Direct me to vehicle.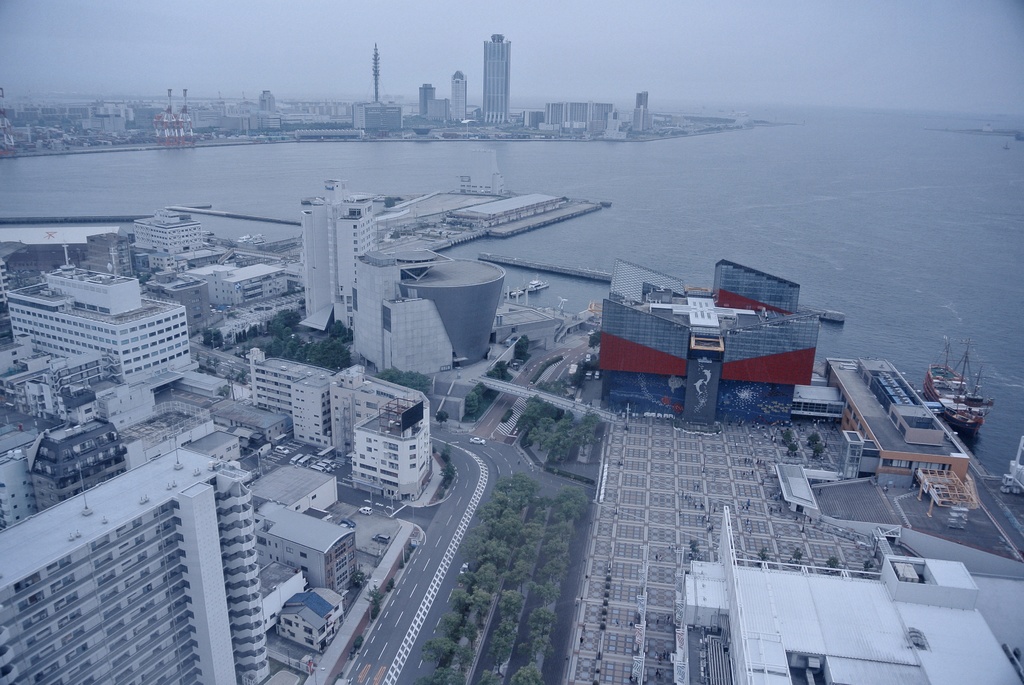
Direction: bbox=[372, 531, 390, 544].
